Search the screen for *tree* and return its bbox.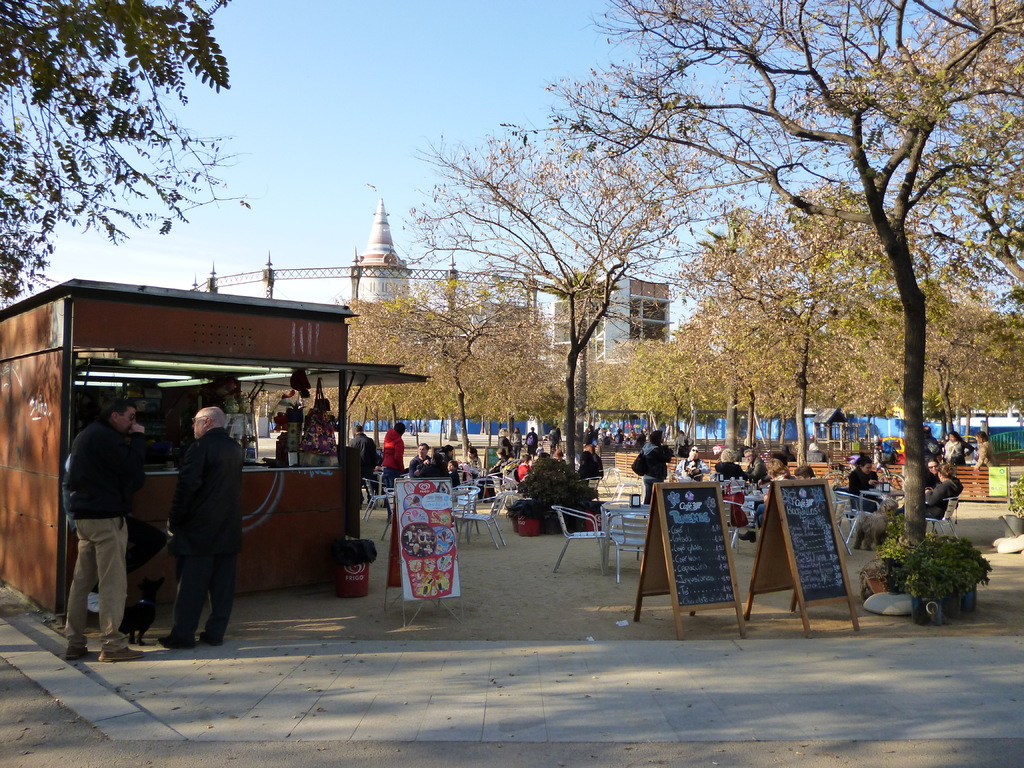
Found: bbox(591, 0, 1023, 556).
